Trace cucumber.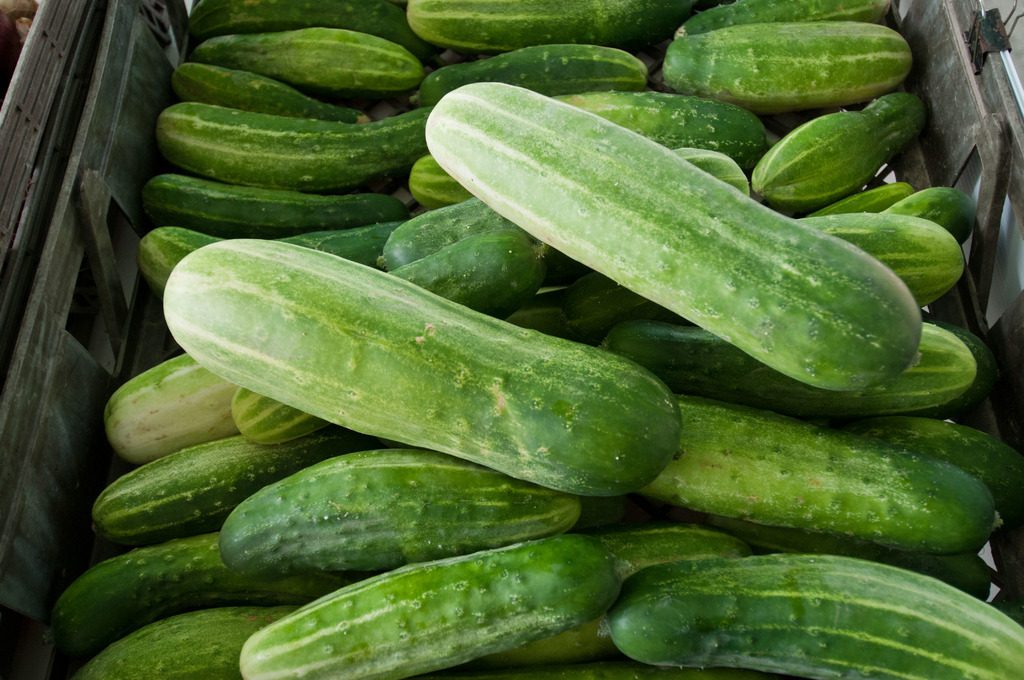
Traced to <region>237, 528, 628, 679</region>.
